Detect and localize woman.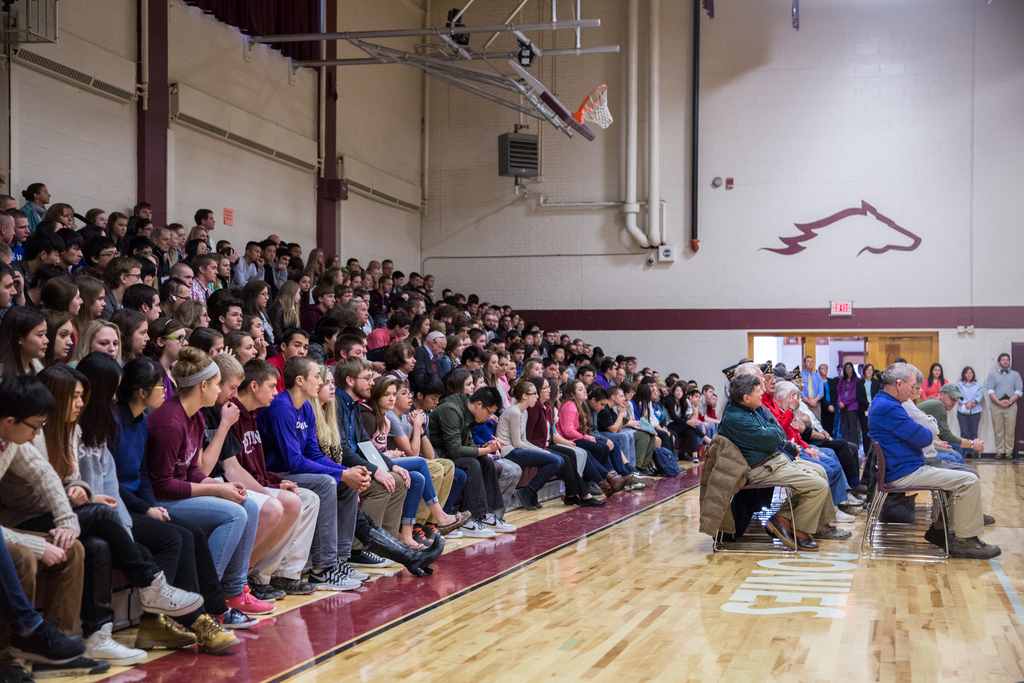
Localized at BBox(34, 212, 63, 247).
